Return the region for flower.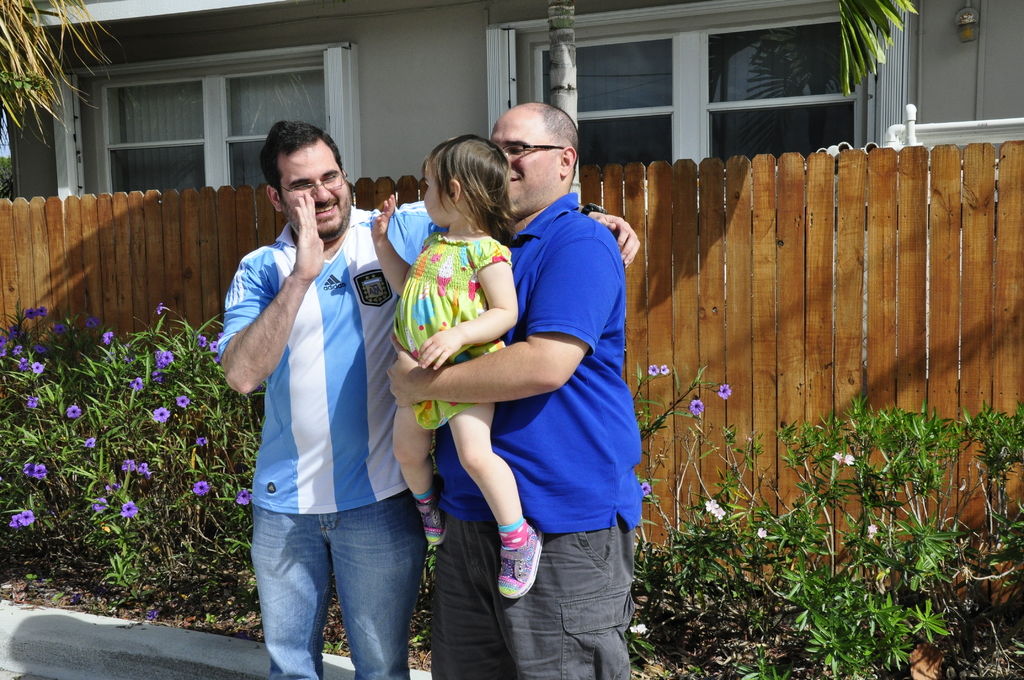
Rect(101, 327, 116, 344).
